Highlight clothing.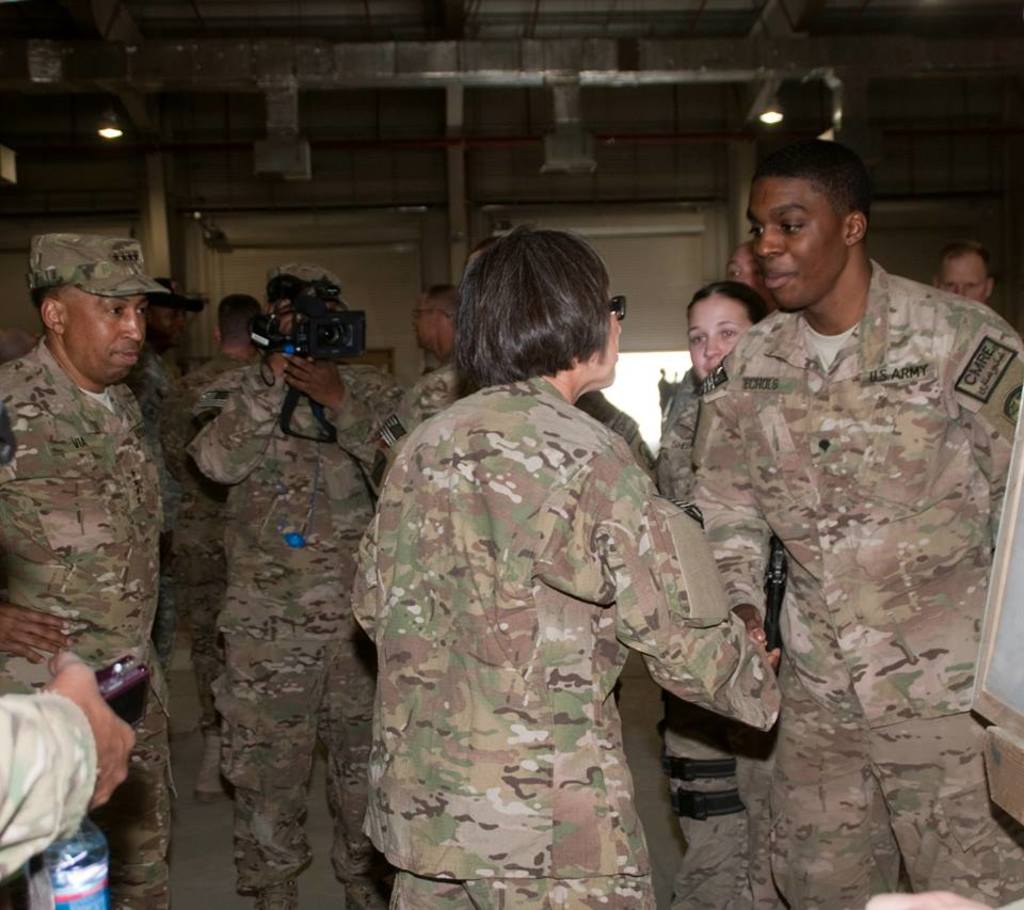
Highlighted region: bbox(195, 346, 374, 906).
